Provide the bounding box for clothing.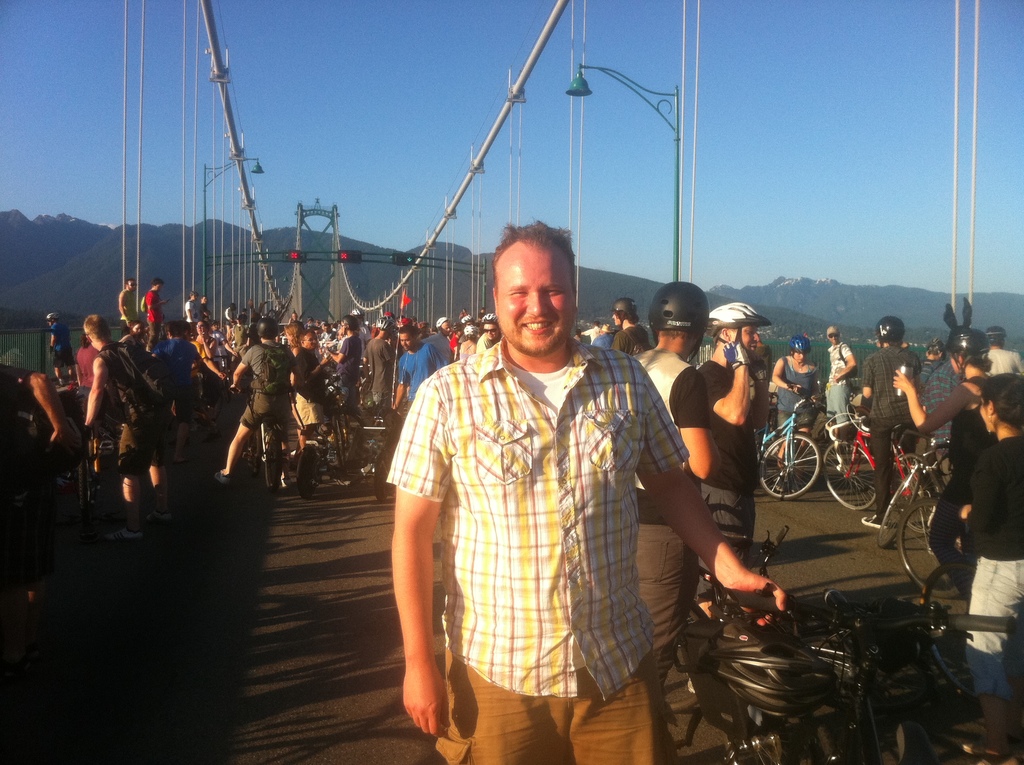
984/346/1023/377.
